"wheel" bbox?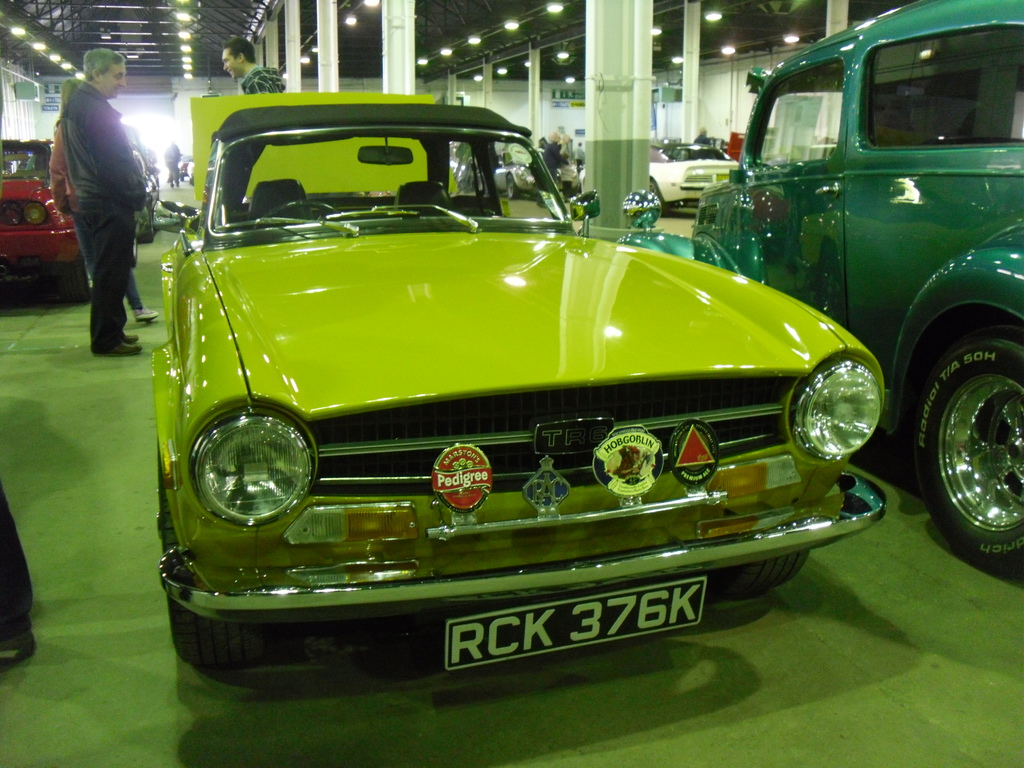
(137,211,153,242)
